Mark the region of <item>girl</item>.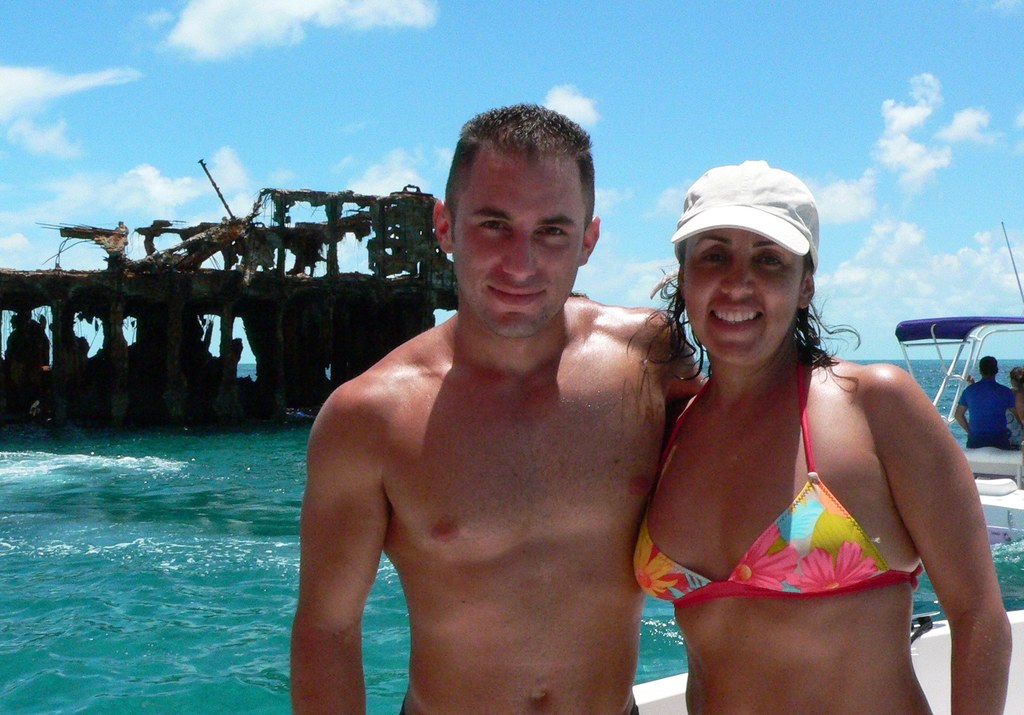
Region: l=631, t=153, r=1012, b=714.
